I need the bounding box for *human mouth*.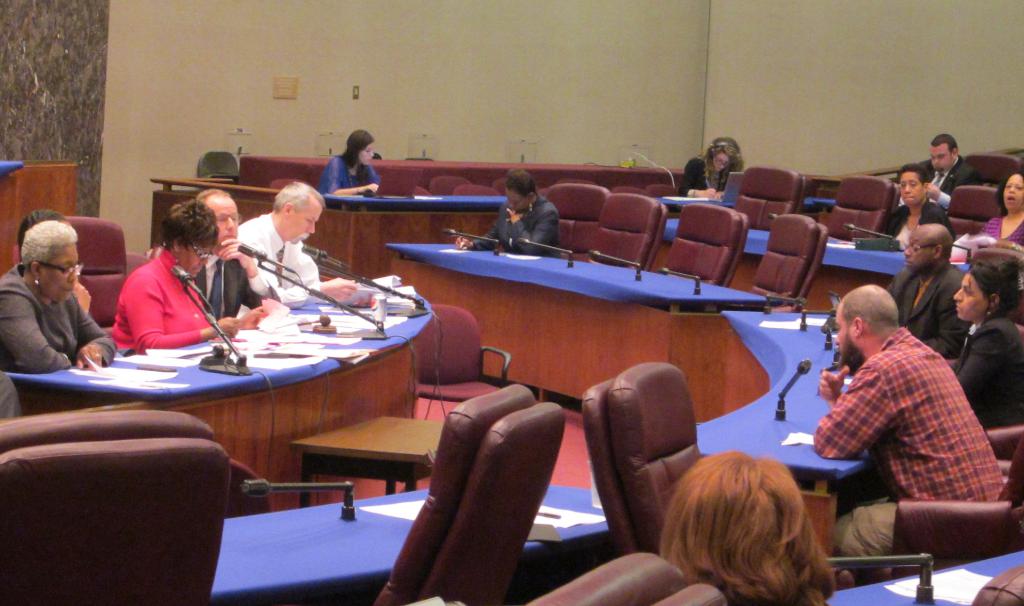
Here it is: {"left": 194, "top": 270, "right": 196, "bottom": 274}.
